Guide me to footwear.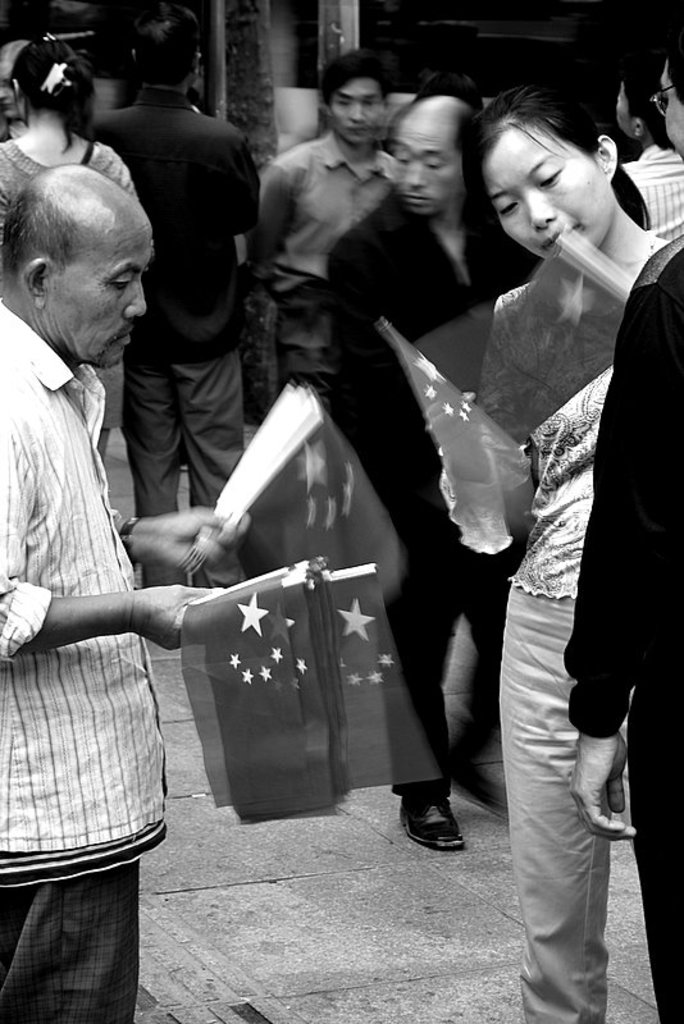
Guidance: [x1=387, y1=788, x2=473, y2=858].
